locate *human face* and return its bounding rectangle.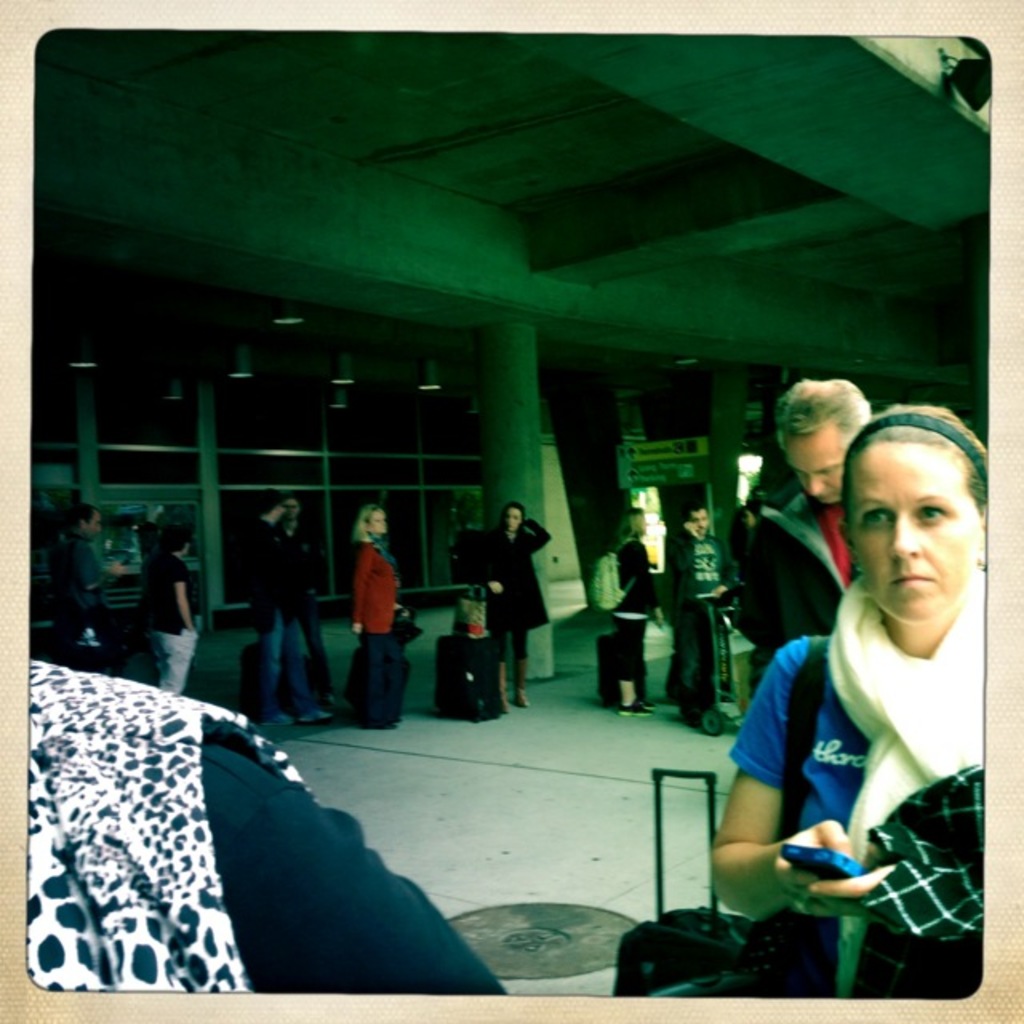
(left=853, top=445, right=974, bottom=622).
